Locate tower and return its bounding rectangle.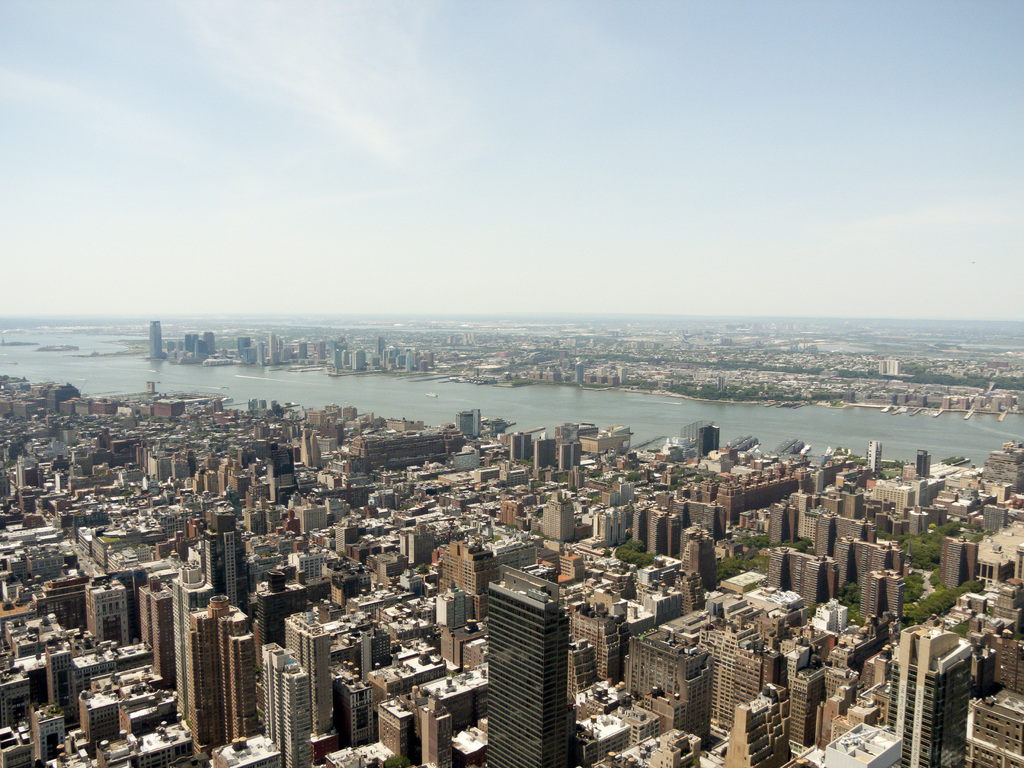
<bbox>490, 564, 566, 767</bbox>.
